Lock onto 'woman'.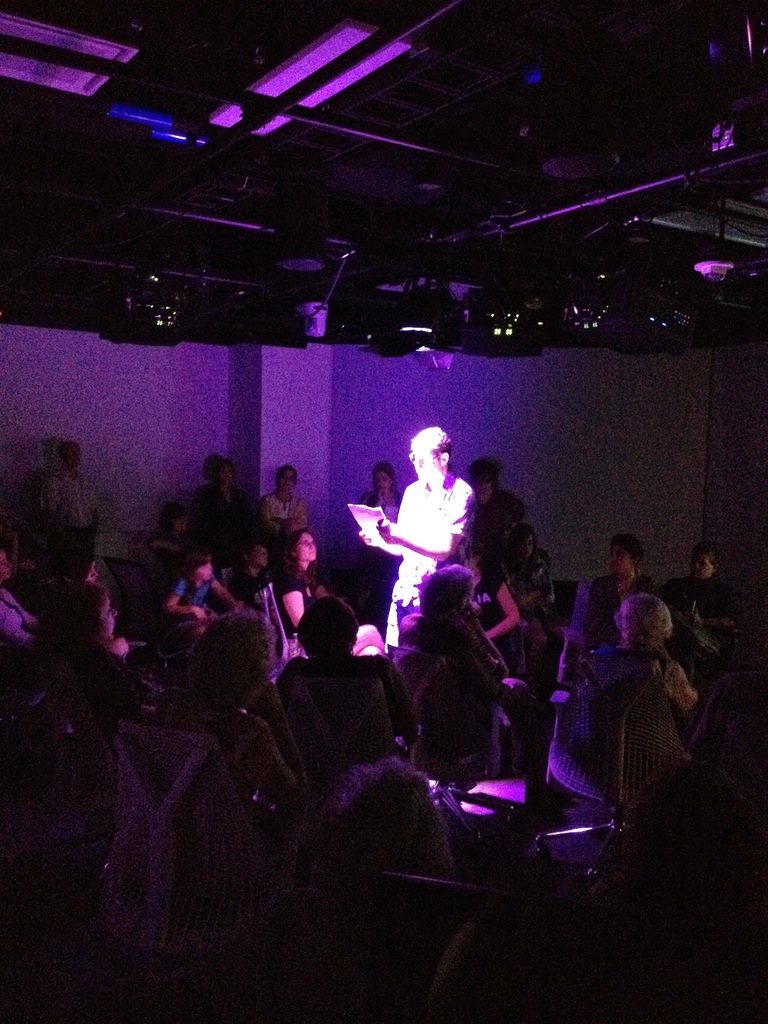
Locked: (x1=583, y1=532, x2=655, y2=657).
